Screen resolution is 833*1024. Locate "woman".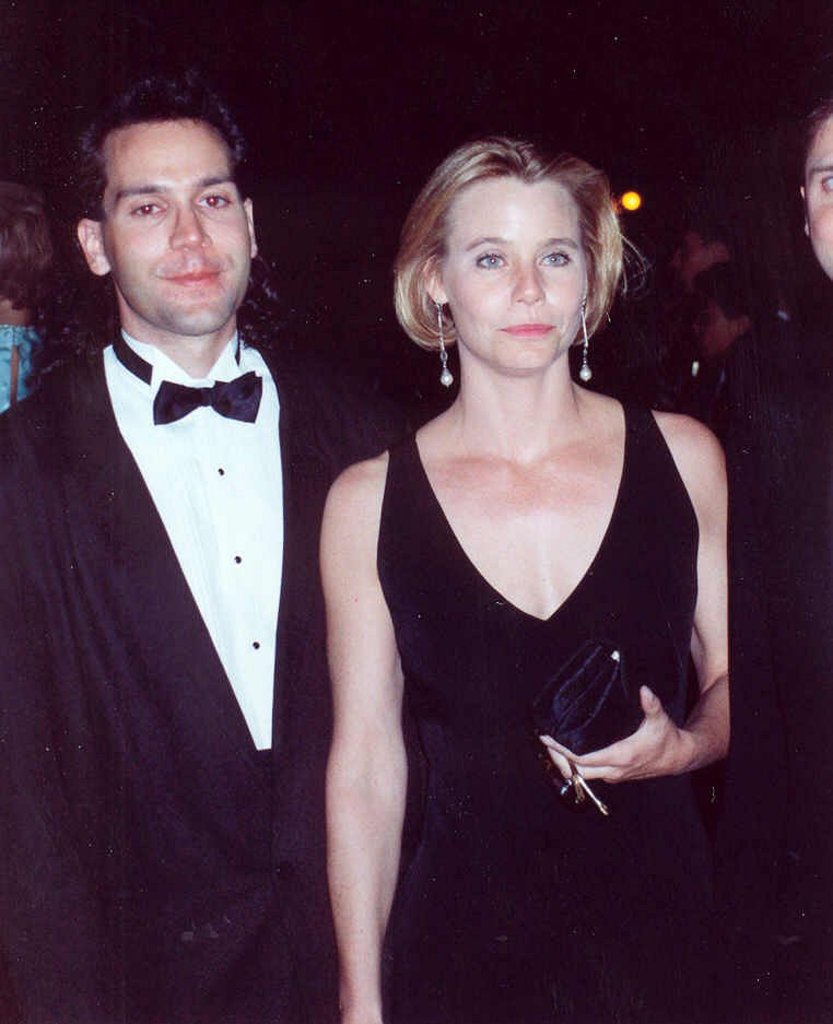
crop(0, 183, 57, 422).
